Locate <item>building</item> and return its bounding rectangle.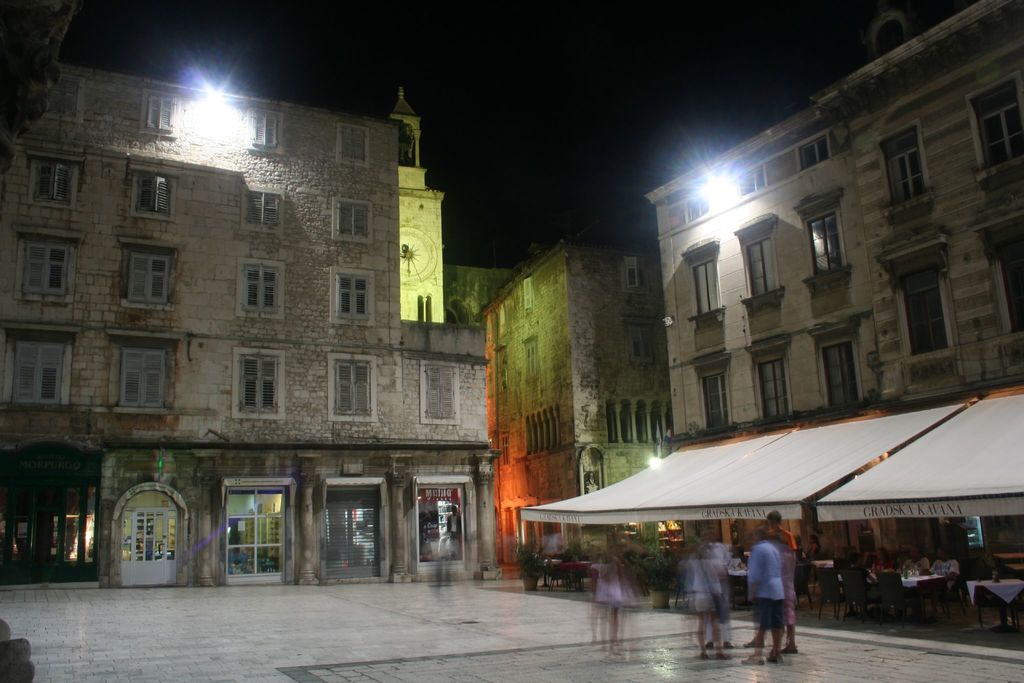
select_region(643, 0, 1023, 572).
